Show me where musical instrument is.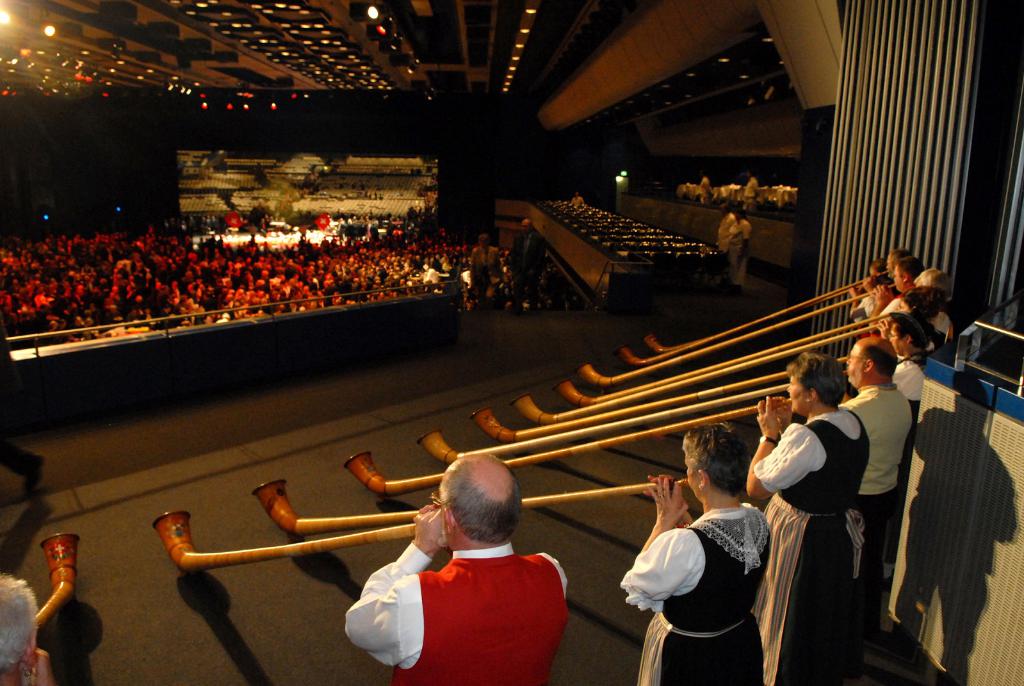
musical instrument is at 645:280:879:351.
